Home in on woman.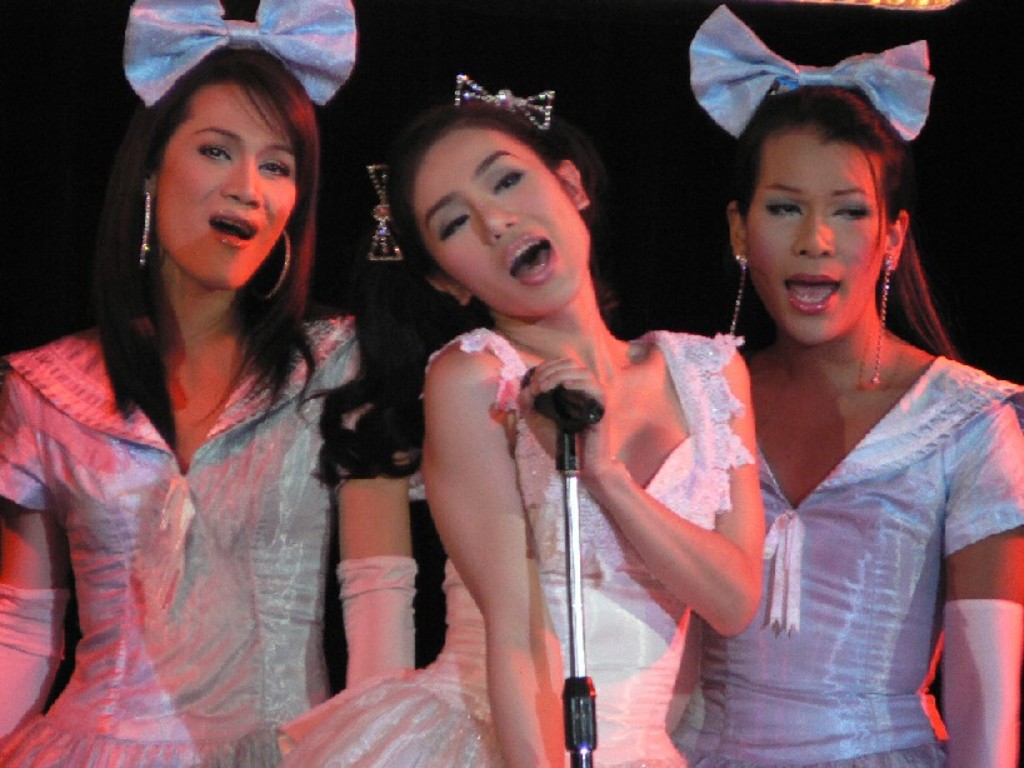
Homed in at [264,91,765,767].
